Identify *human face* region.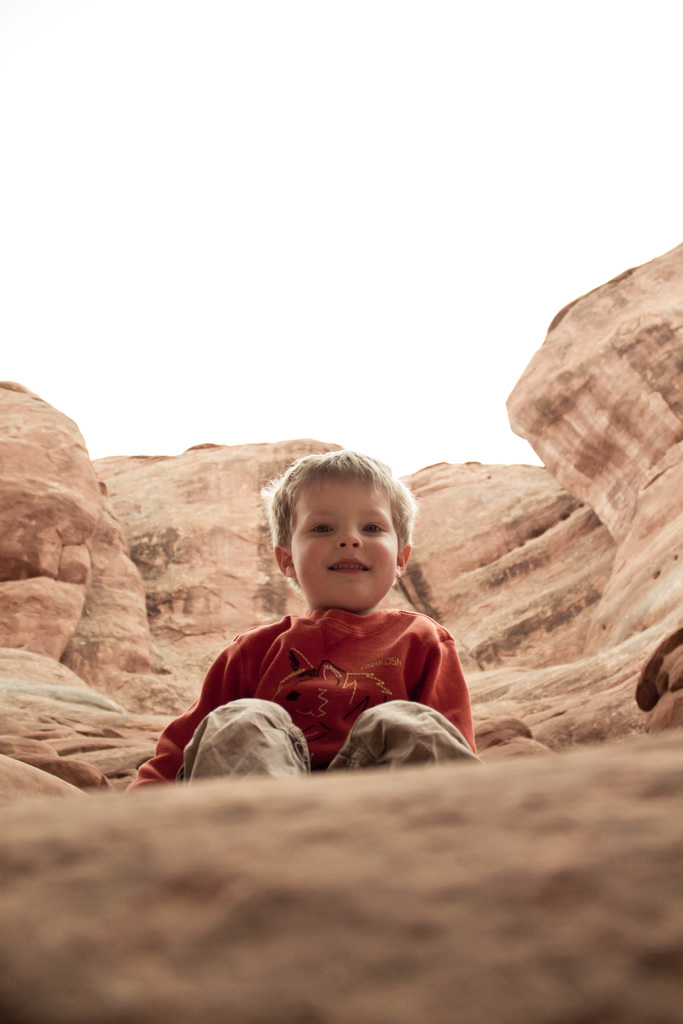
Region: (x1=274, y1=485, x2=393, y2=612).
